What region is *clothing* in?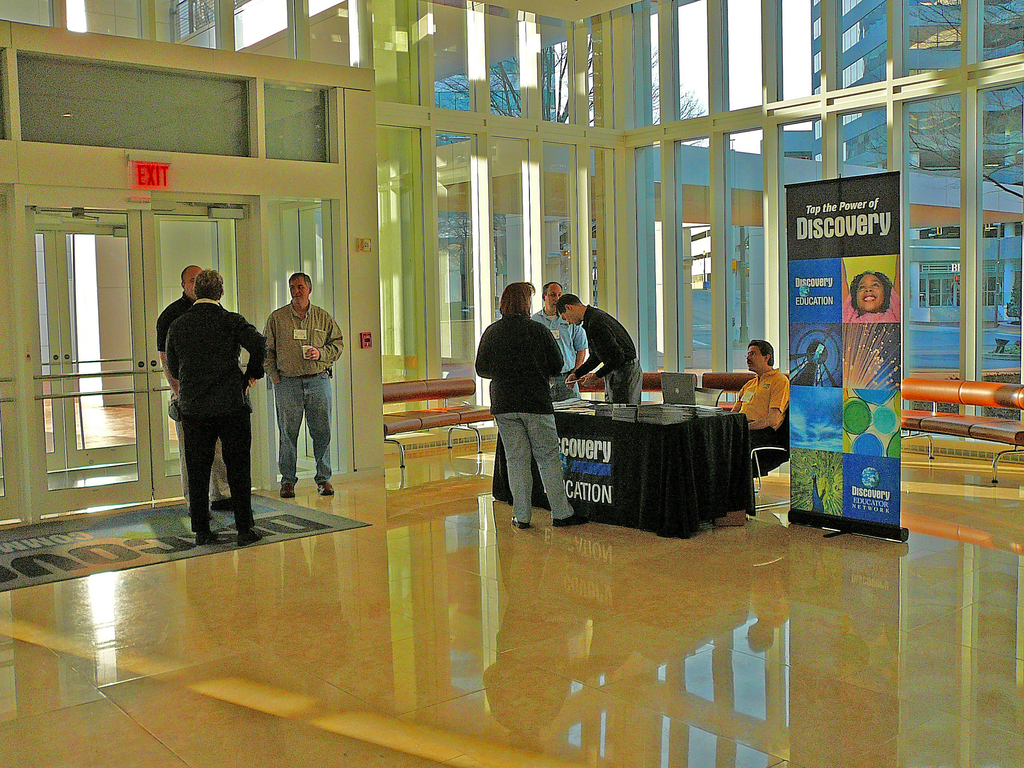
[left=575, top=305, right=644, bottom=405].
